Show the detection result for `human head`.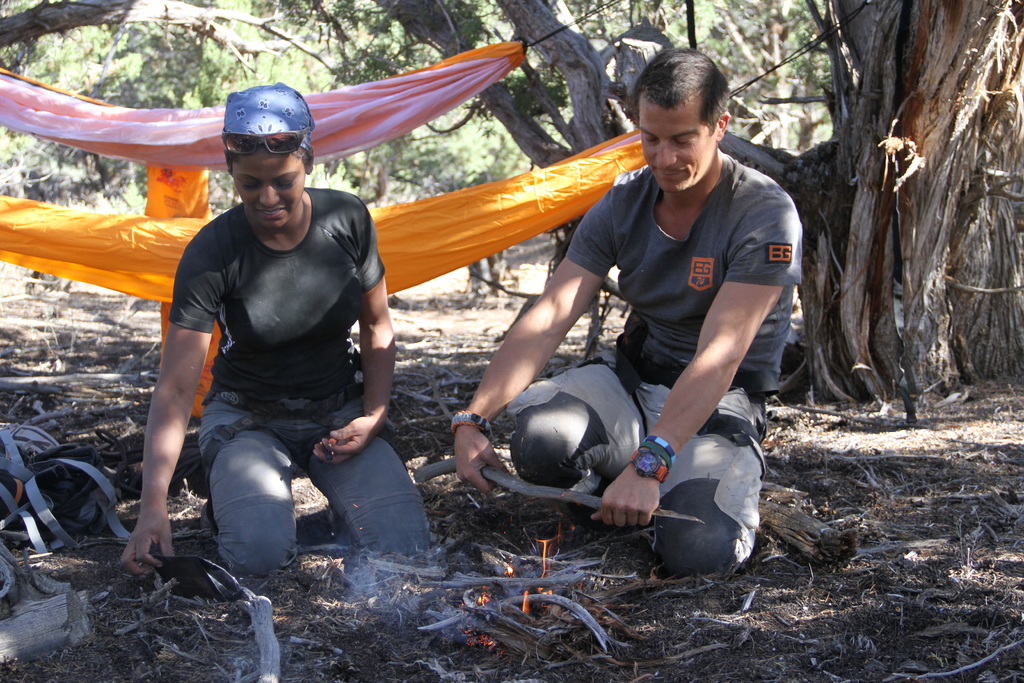
634,40,739,193.
